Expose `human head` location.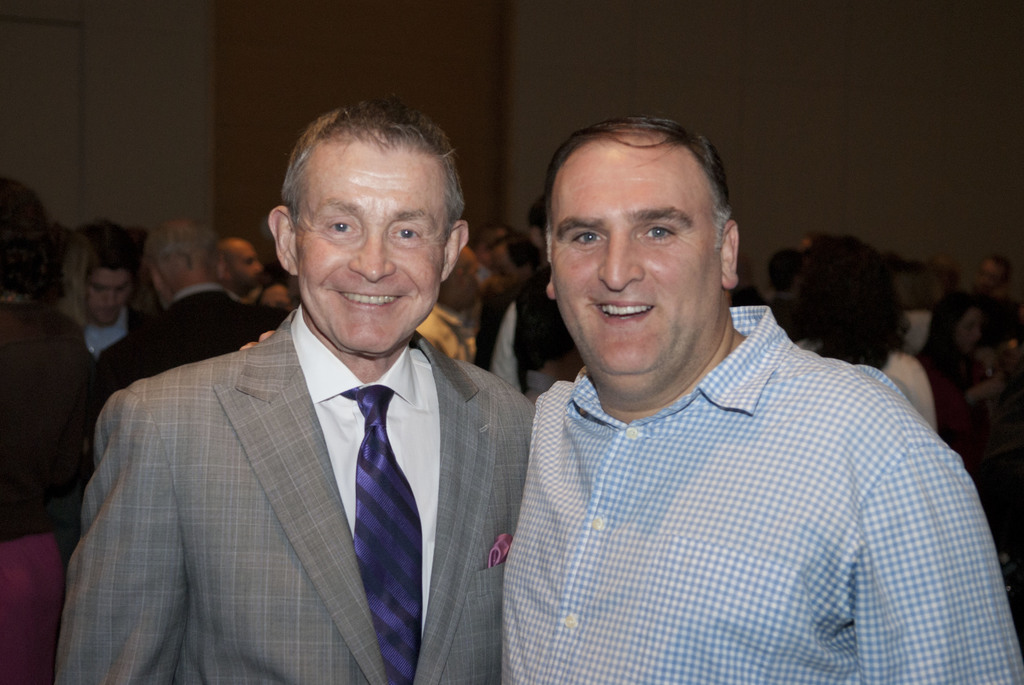
Exposed at [left=440, top=248, right=481, bottom=312].
